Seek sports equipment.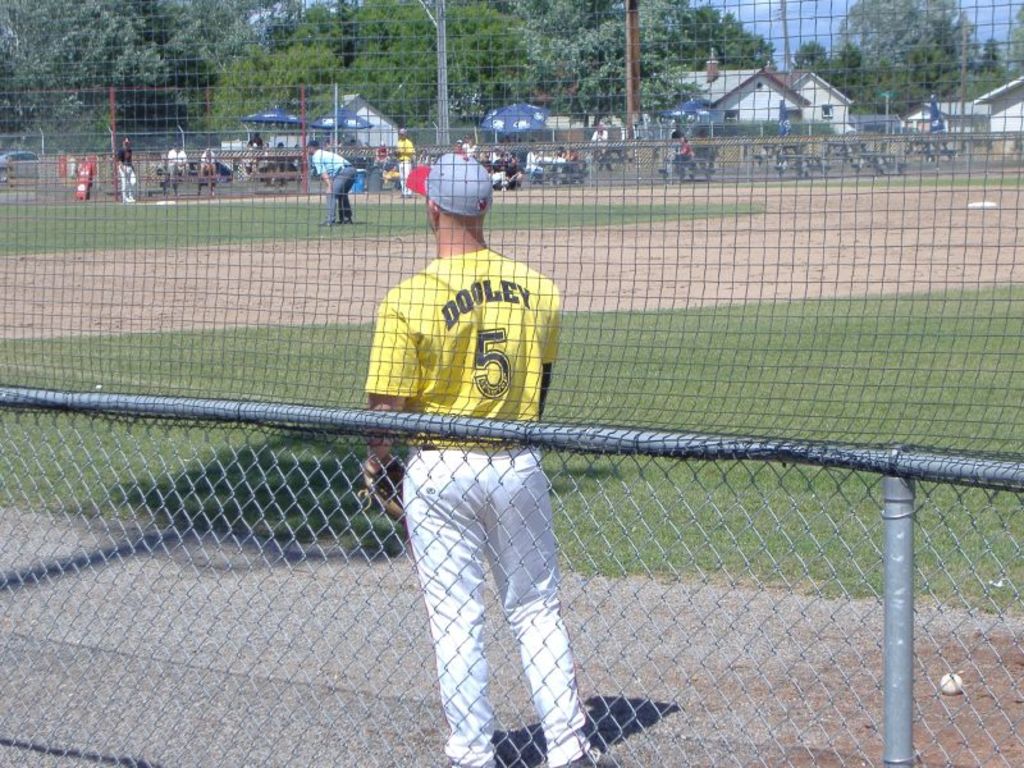
BBox(934, 671, 969, 704).
